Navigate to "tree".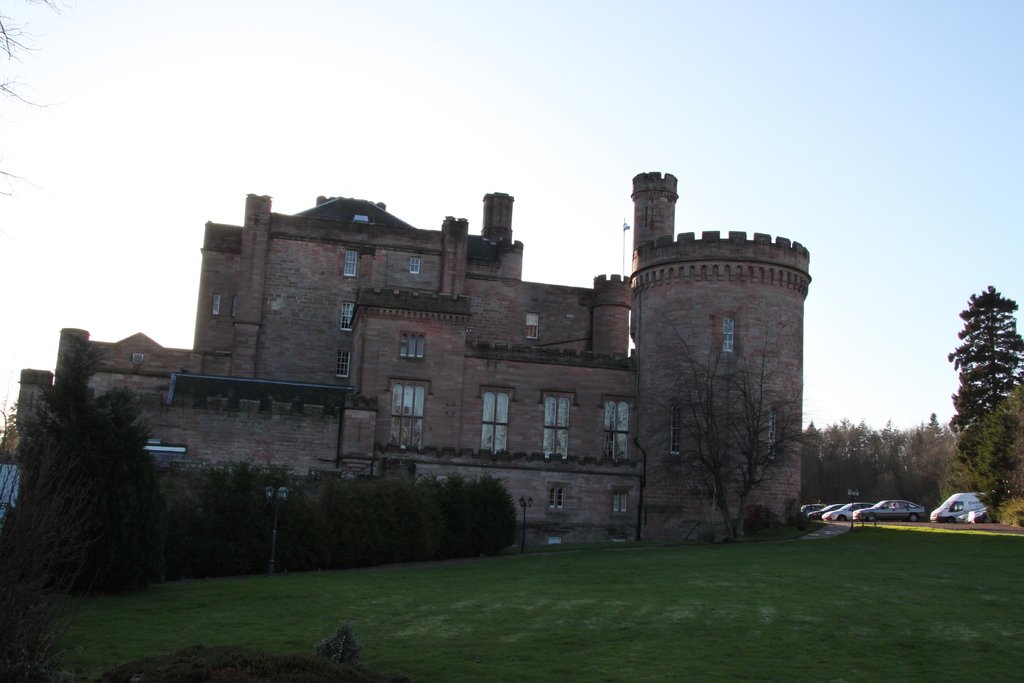
Navigation target: 659,336,822,538.
